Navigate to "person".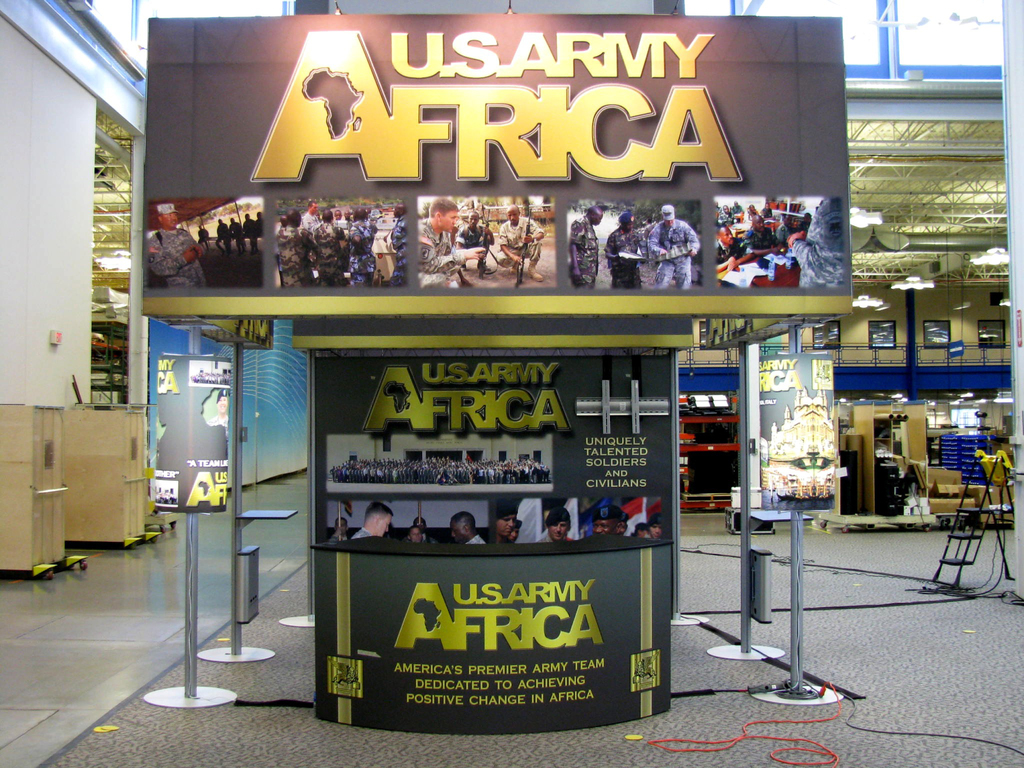
Navigation target: bbox(490, 204, 545, 278).
